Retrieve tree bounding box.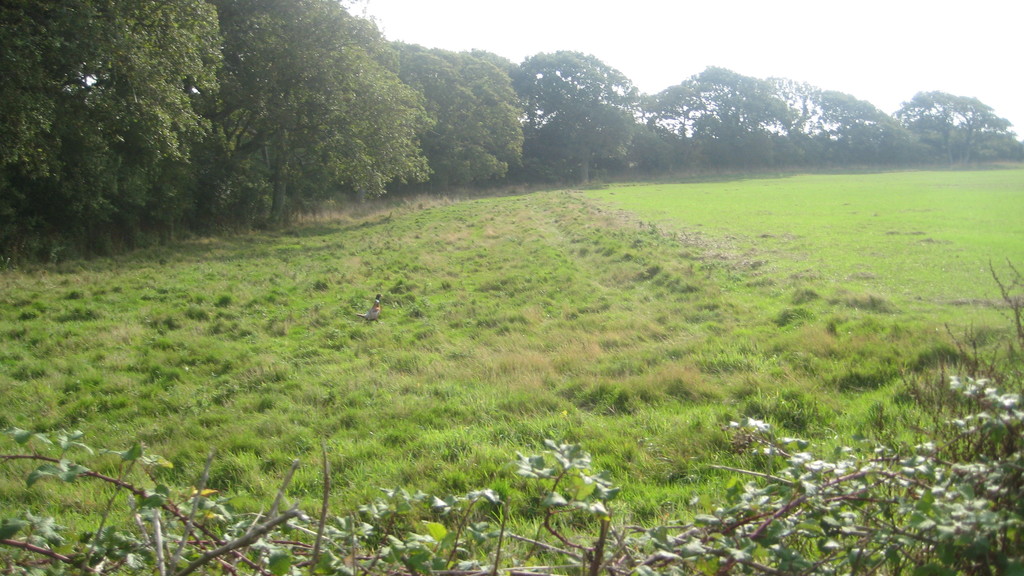
Bounding box: [x1=451, y1=44, x2=522, y2=154].
